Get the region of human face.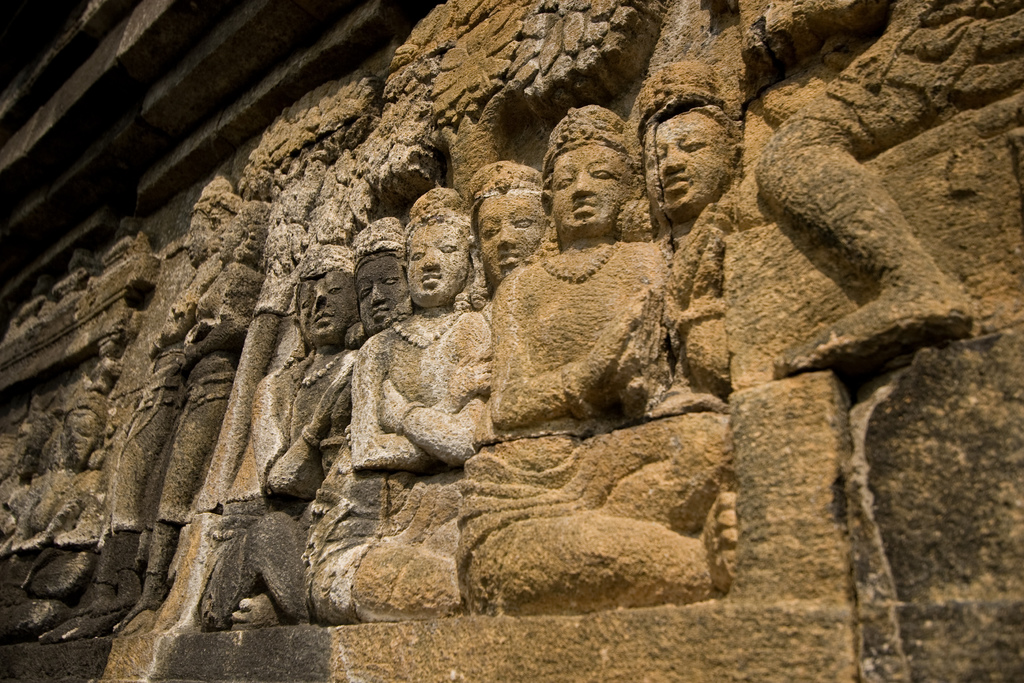
x1=61 y1=391 x2=89 y2=465.
